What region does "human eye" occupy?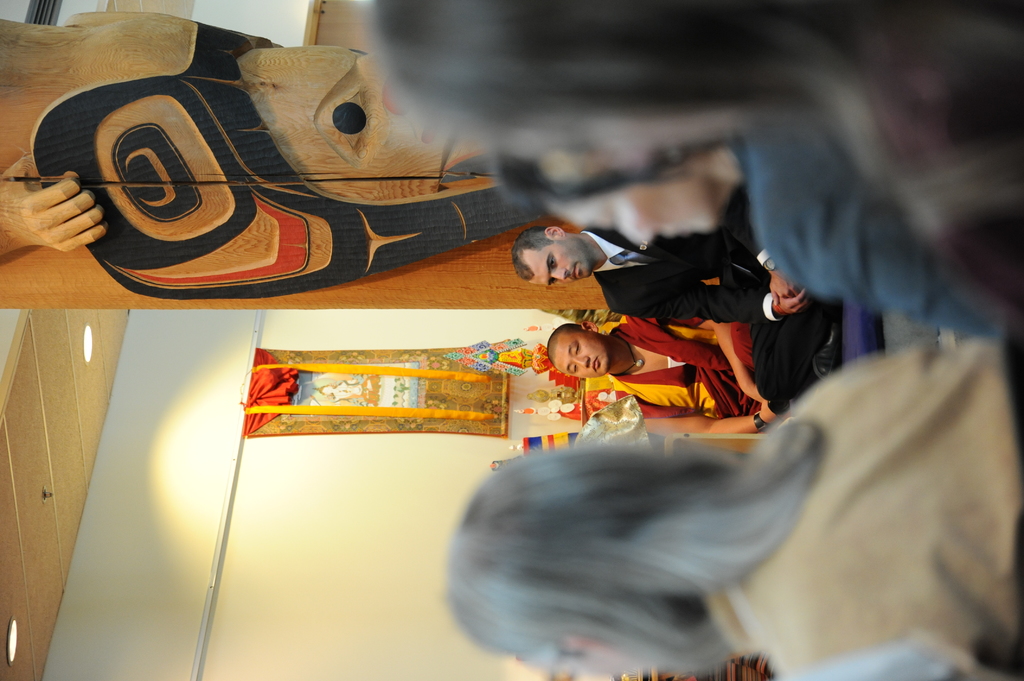
box(312, 52, 380, 164).
